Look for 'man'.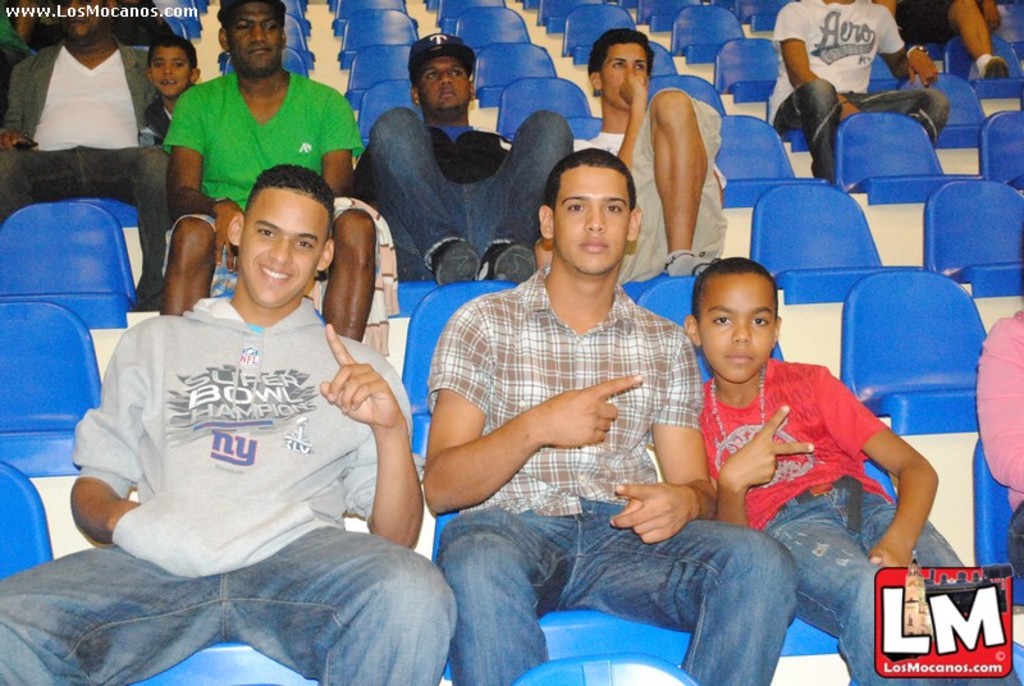
Found: bbox=(163, 0, 383, 348).
